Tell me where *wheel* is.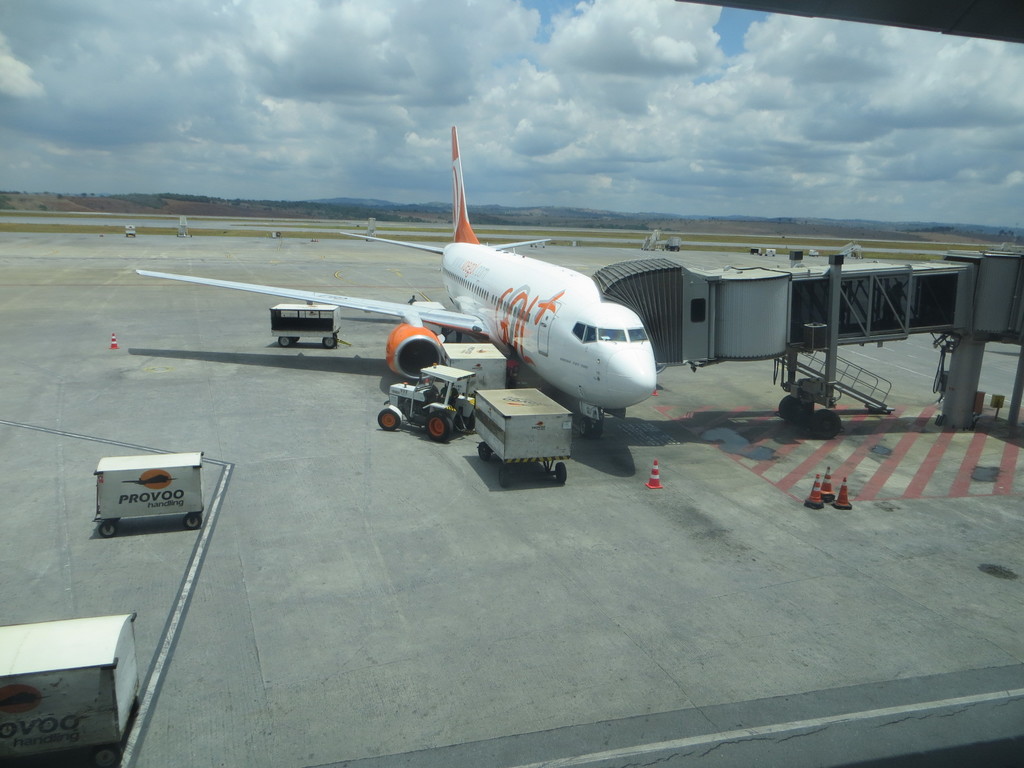
*wheel* is at 376/407/401/431.
